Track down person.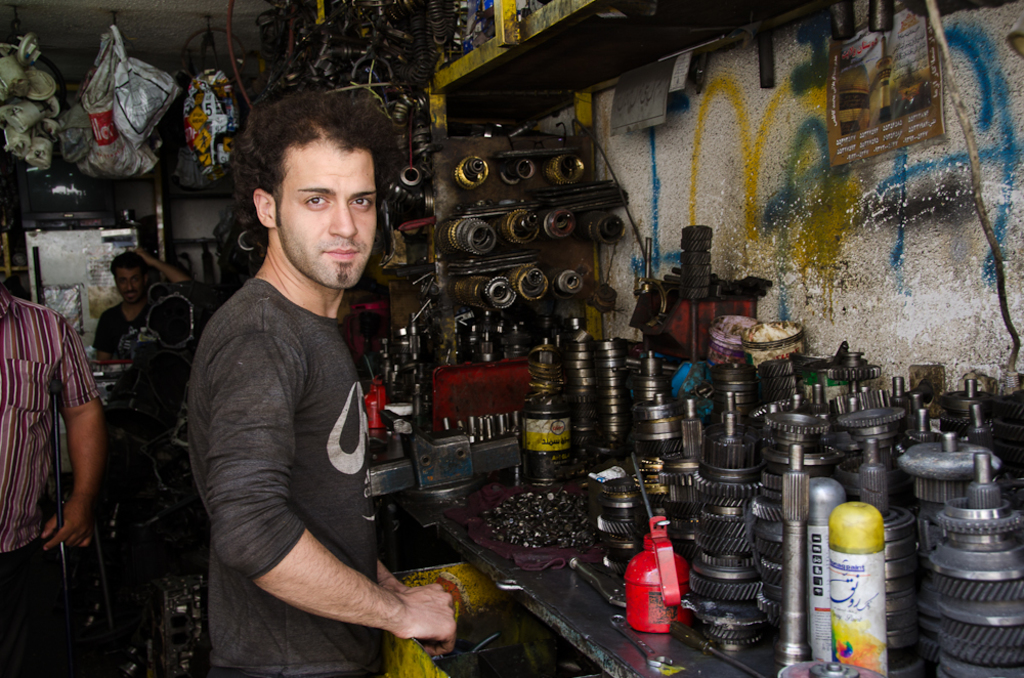
Tracked to x1=183, y1=78, x2=464, y2=677.
